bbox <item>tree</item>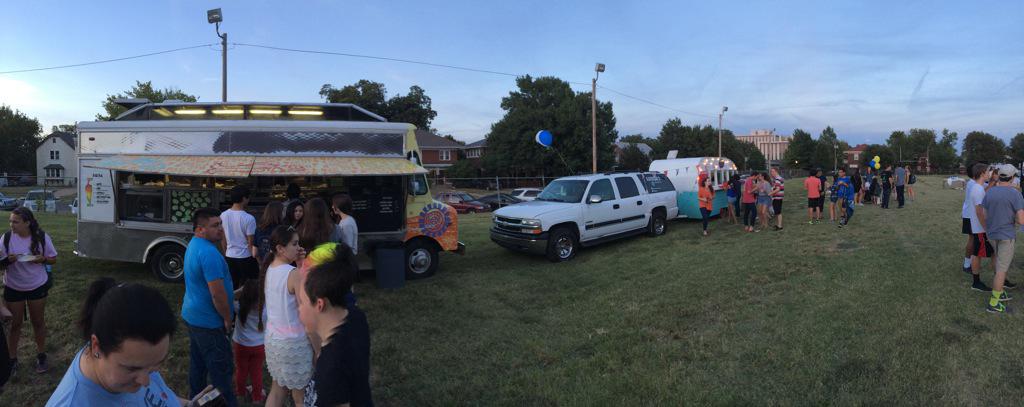
rect(958, 114, 1023, 181)
